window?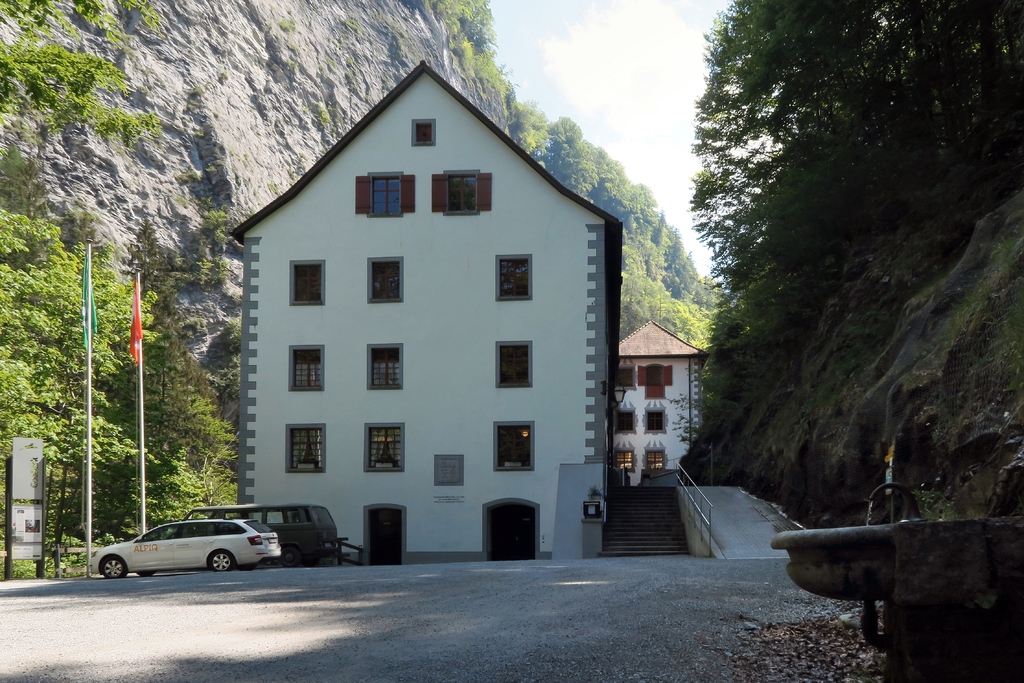
l=492, t=428, r=535, b=469
